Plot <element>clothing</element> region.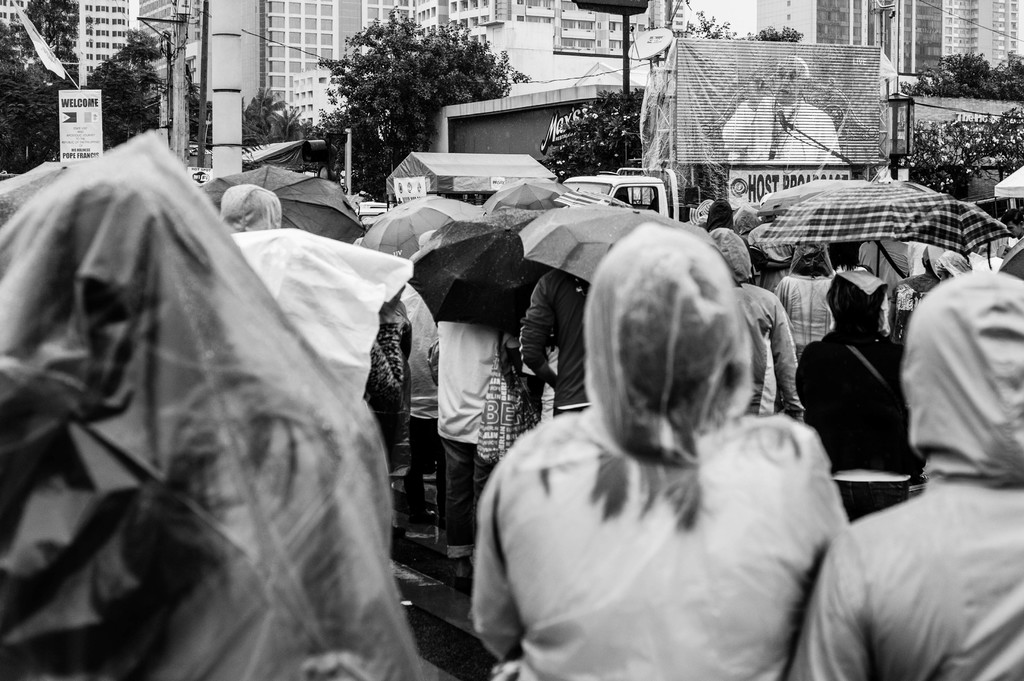
Plotted at 724,102,842,167.
